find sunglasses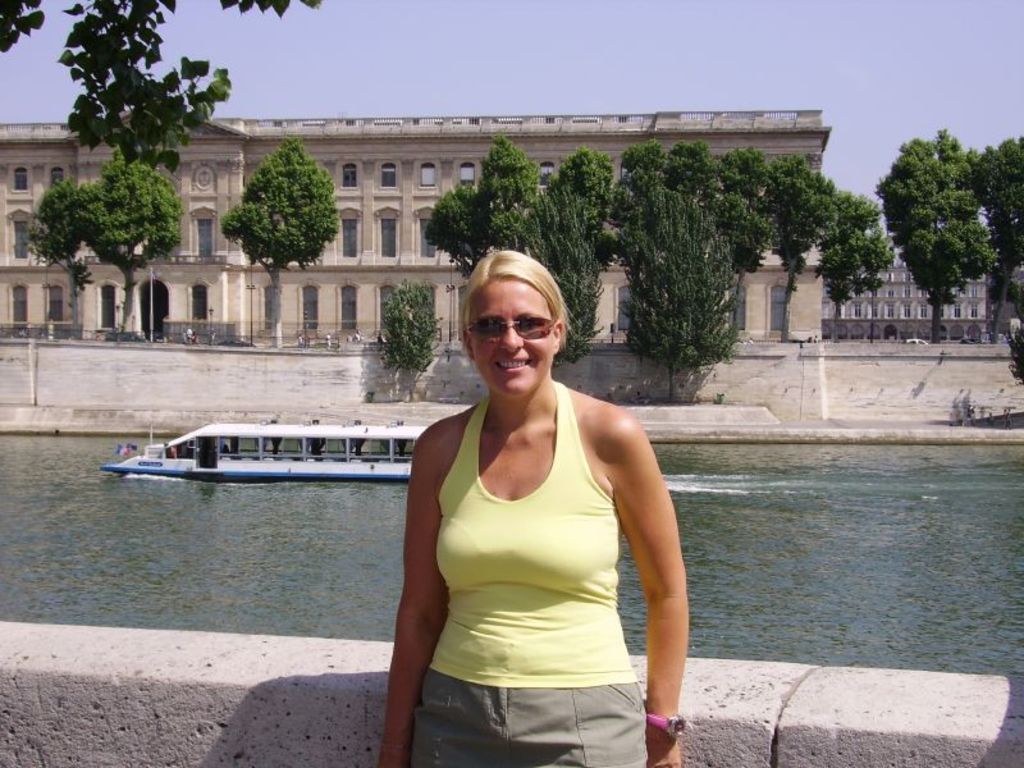
bbox=(460, 316, 557, 342)
